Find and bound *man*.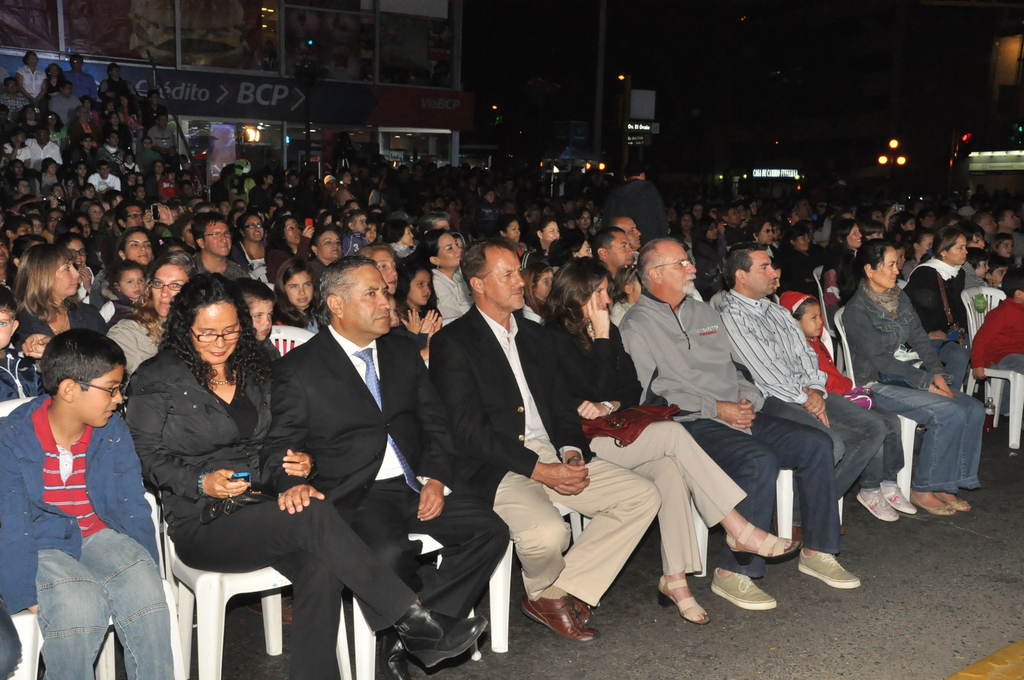
Bound: (x1=716, y1=202, x2=744, y2=229).
